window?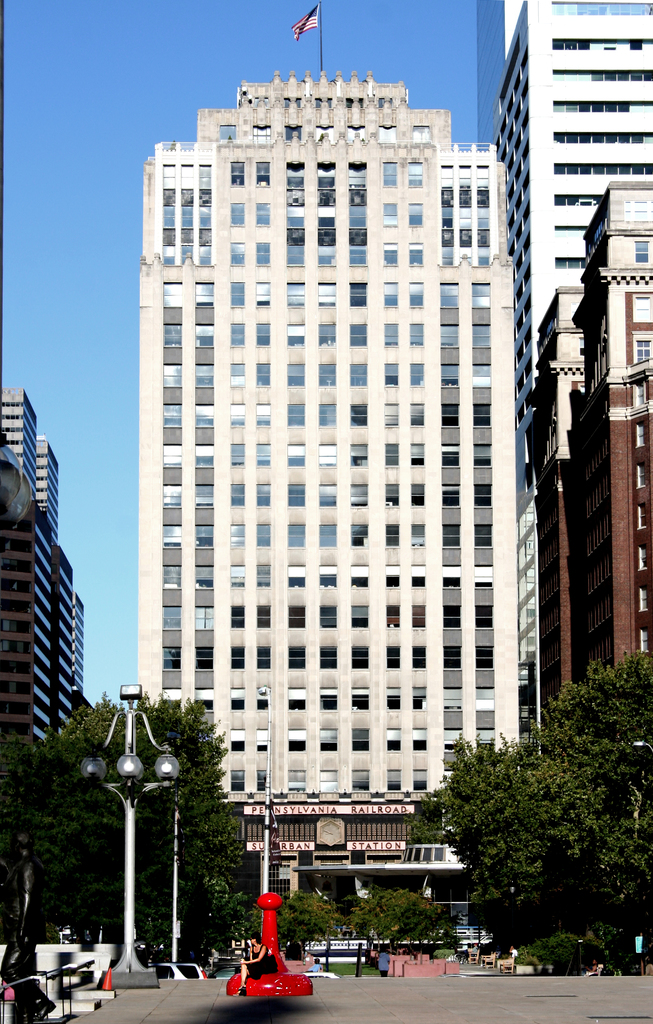
637/540/652/571
